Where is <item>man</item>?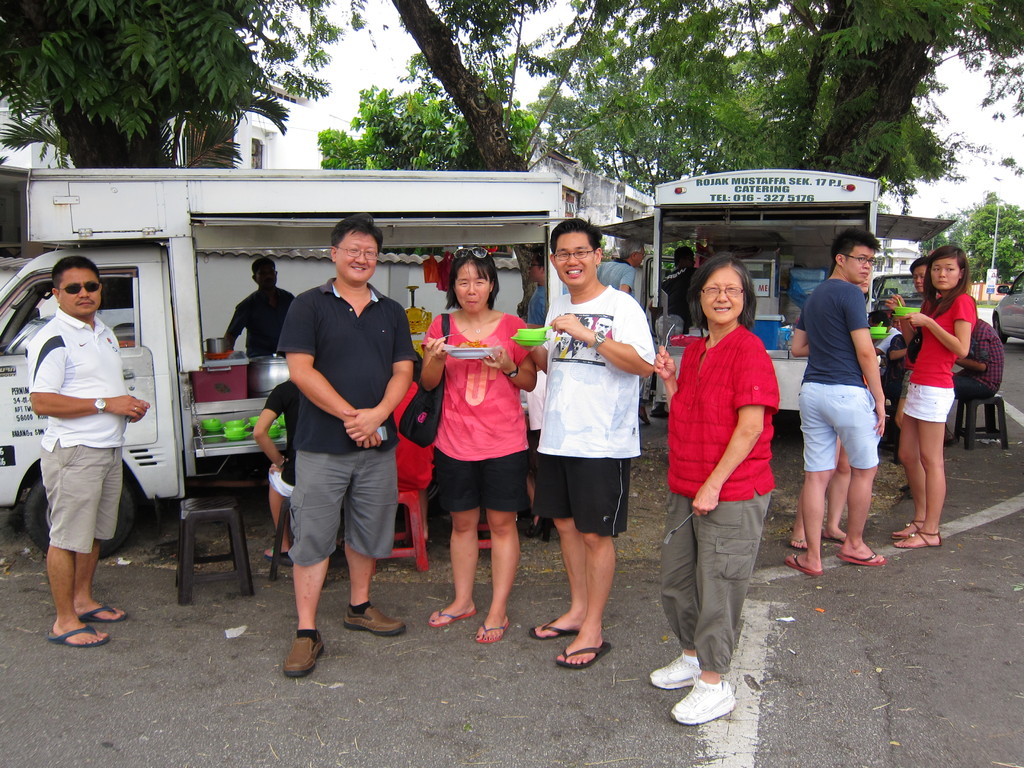
<box>227,259,294,396</box>.
